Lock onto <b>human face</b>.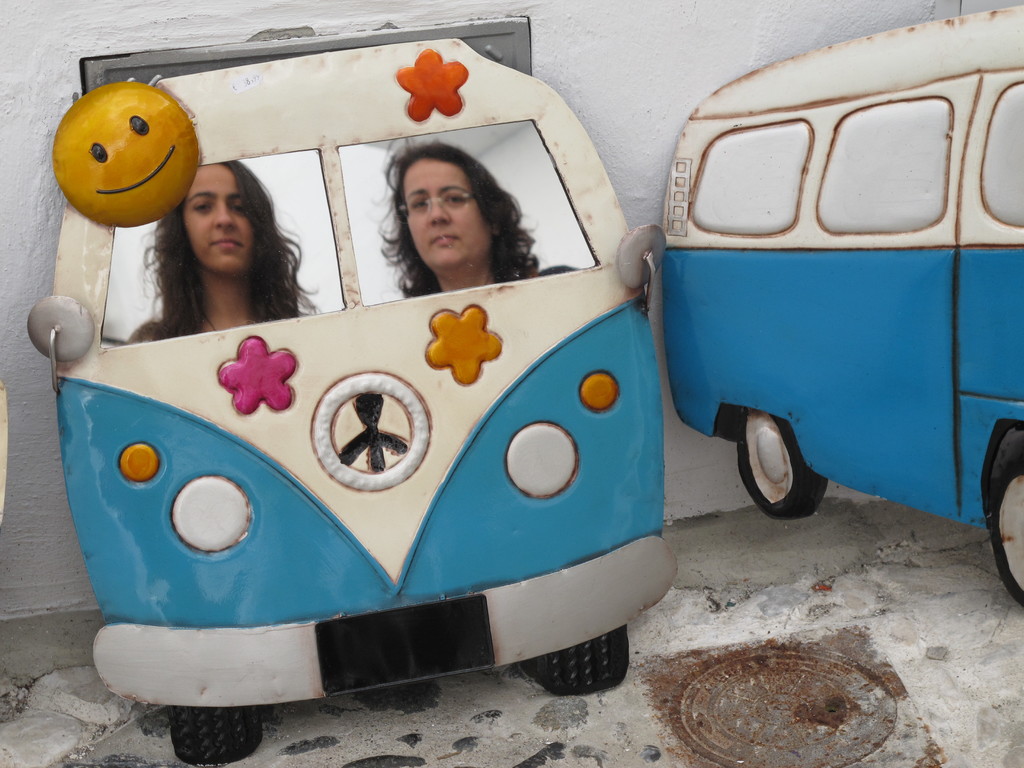
Locked: {"left": 181, "top": 164, "right": 255, "bottom": 273}.
